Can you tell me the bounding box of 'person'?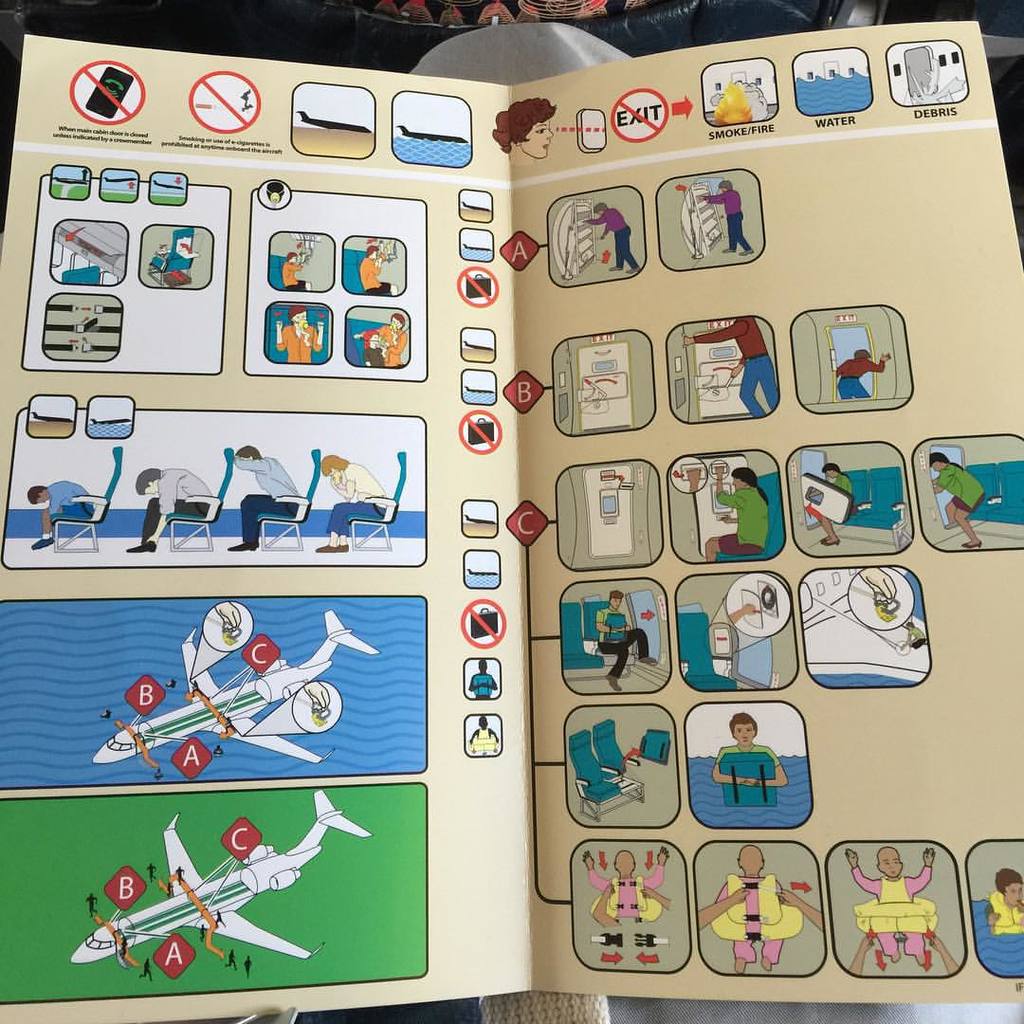
173,862,187,887.
